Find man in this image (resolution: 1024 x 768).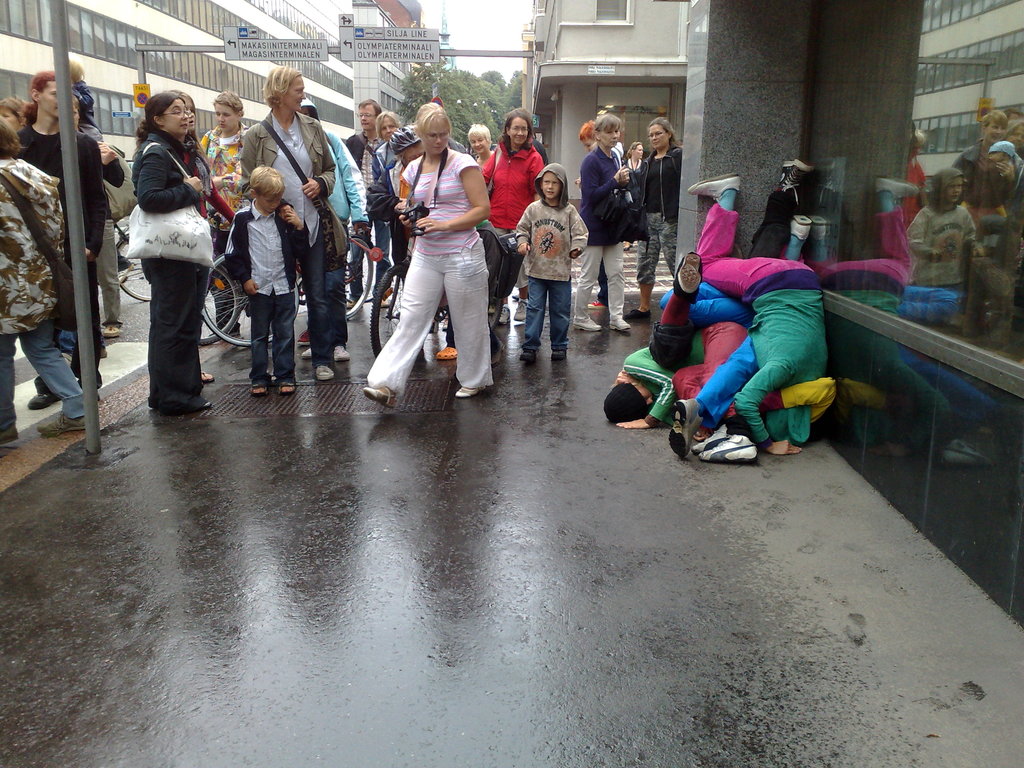
x1=345, y1=98, x2=397, y2=307.
